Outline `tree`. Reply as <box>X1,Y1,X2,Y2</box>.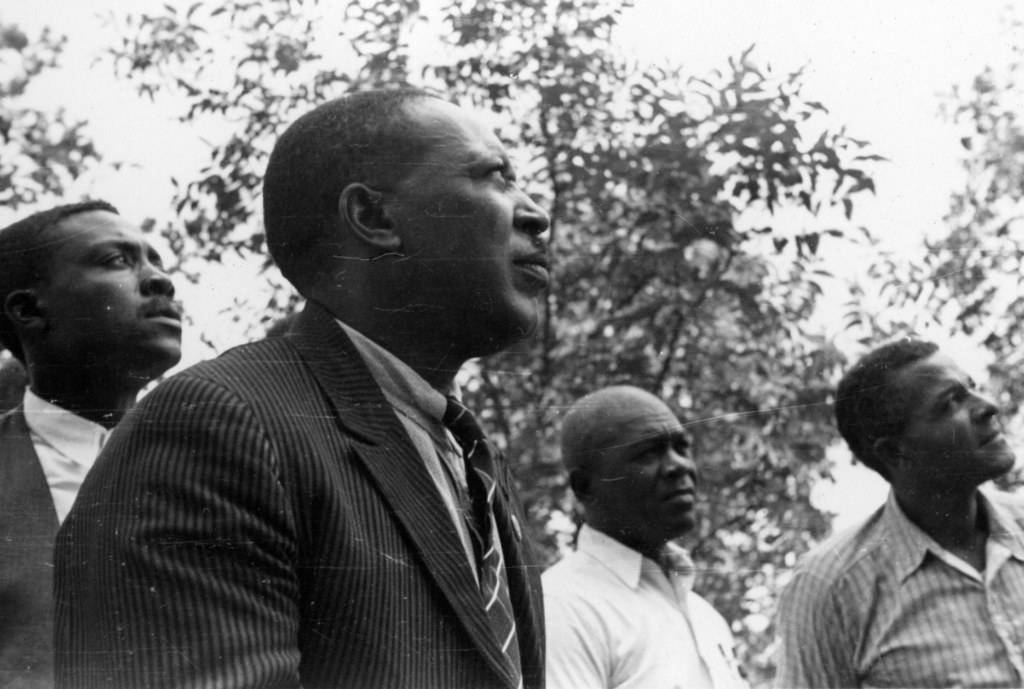
<box>0,0,1023,681</box>.
